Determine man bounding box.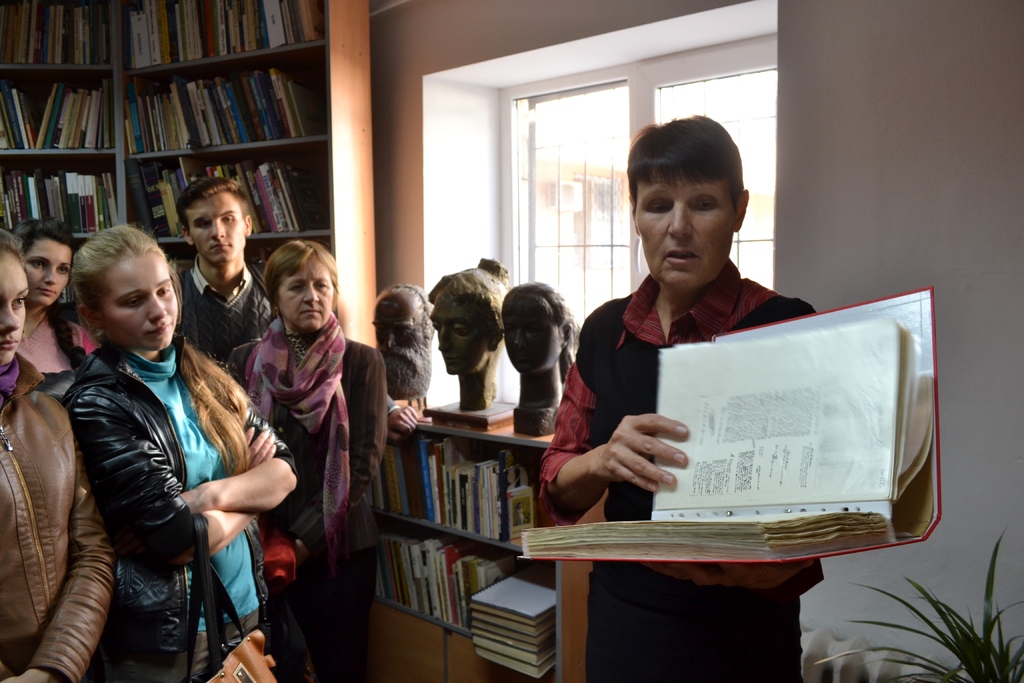
Determined: 175, 172, 414, 443.
